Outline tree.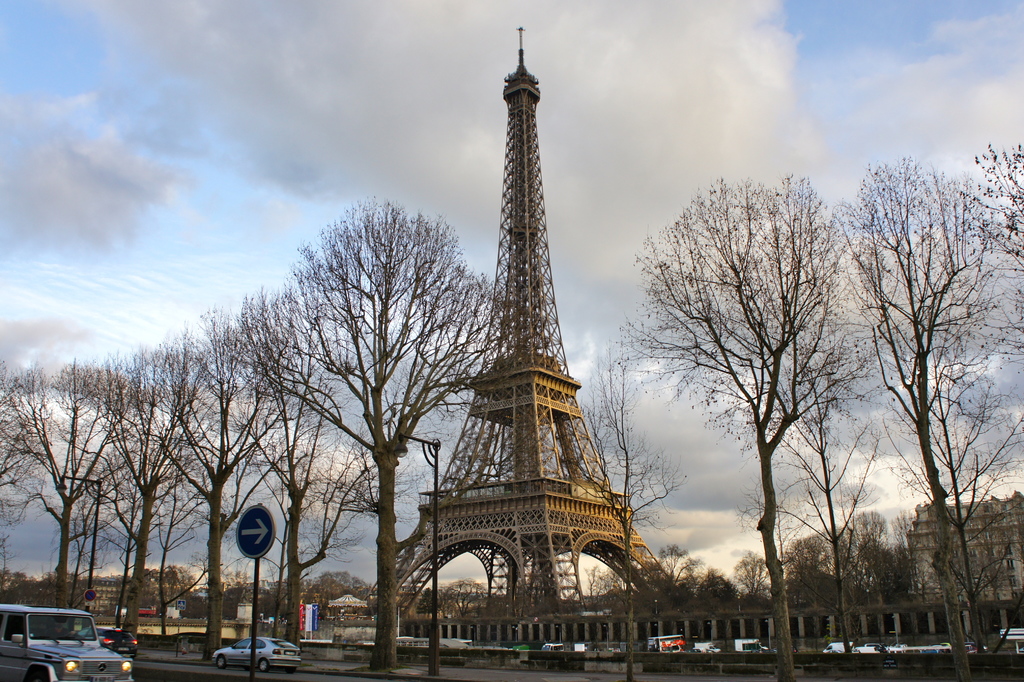
Outline: l=650, t=538, r=700, b=599.
